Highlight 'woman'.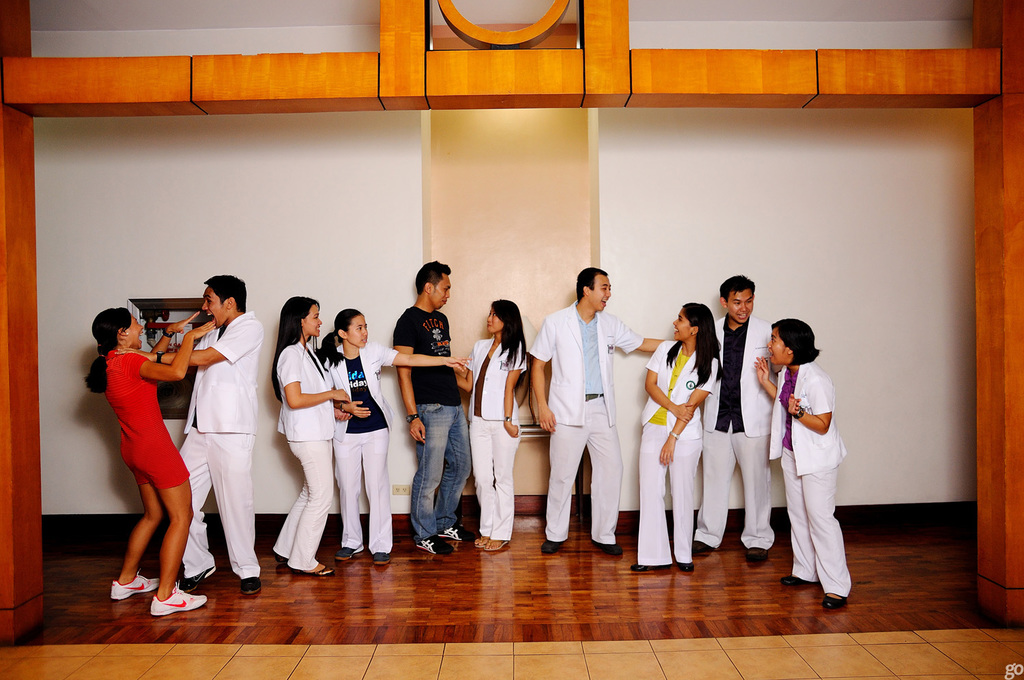
Highlighted region: select_region(459, 300, 541, 557).
